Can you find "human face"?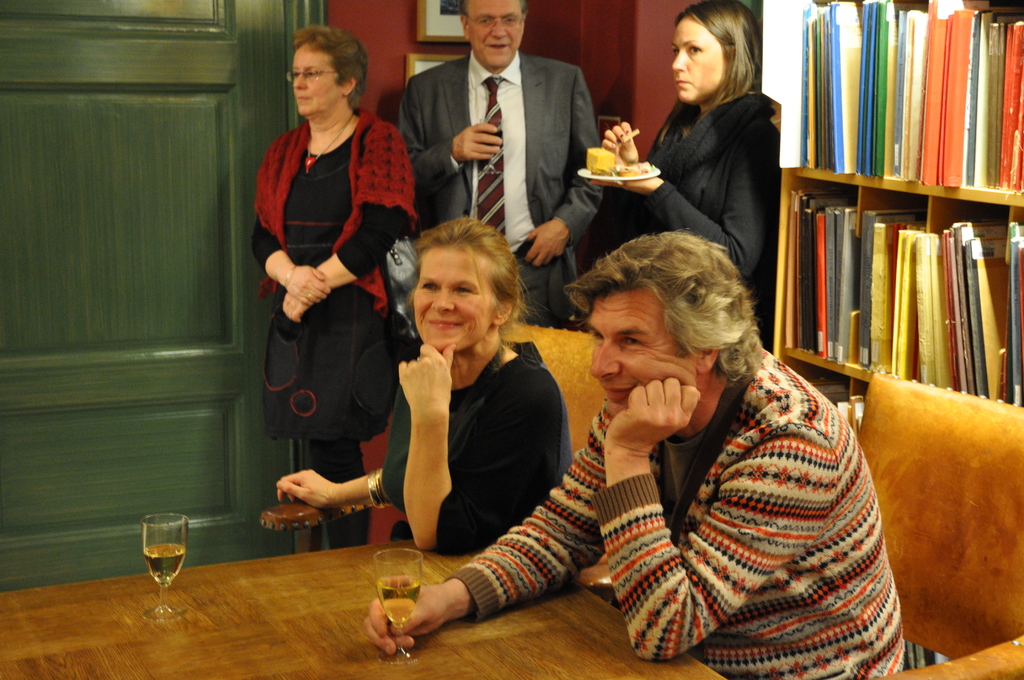
Yes, bounding box: box(584, 285, 703, 409).
